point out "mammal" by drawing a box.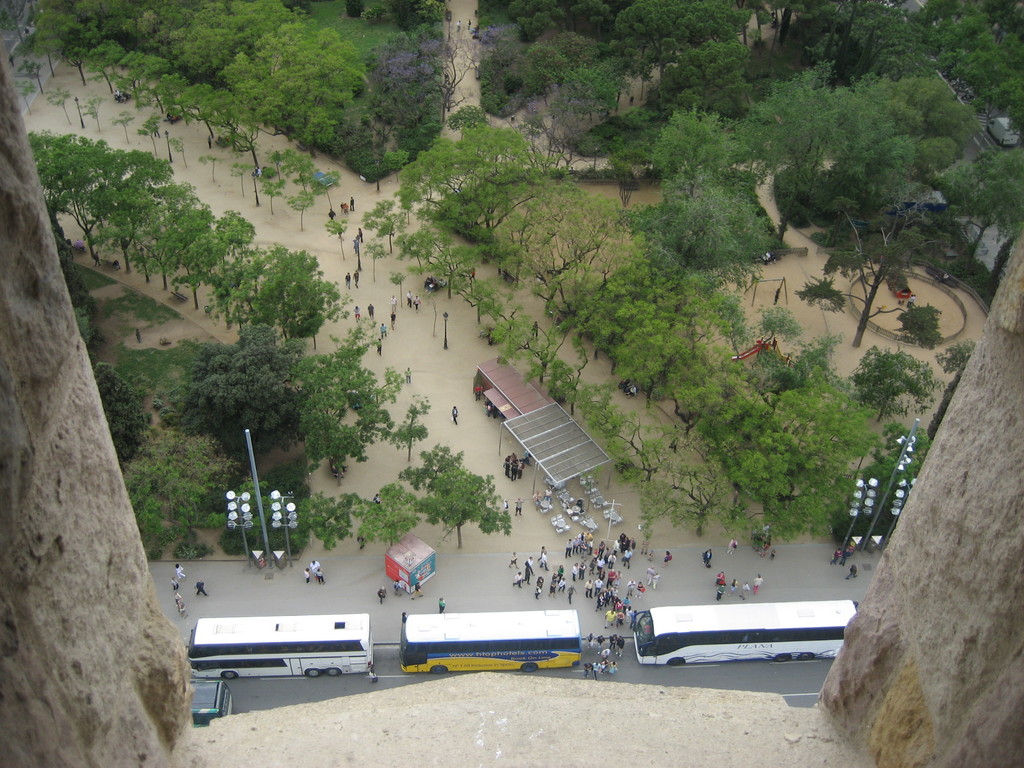
[173,590,184,604].
